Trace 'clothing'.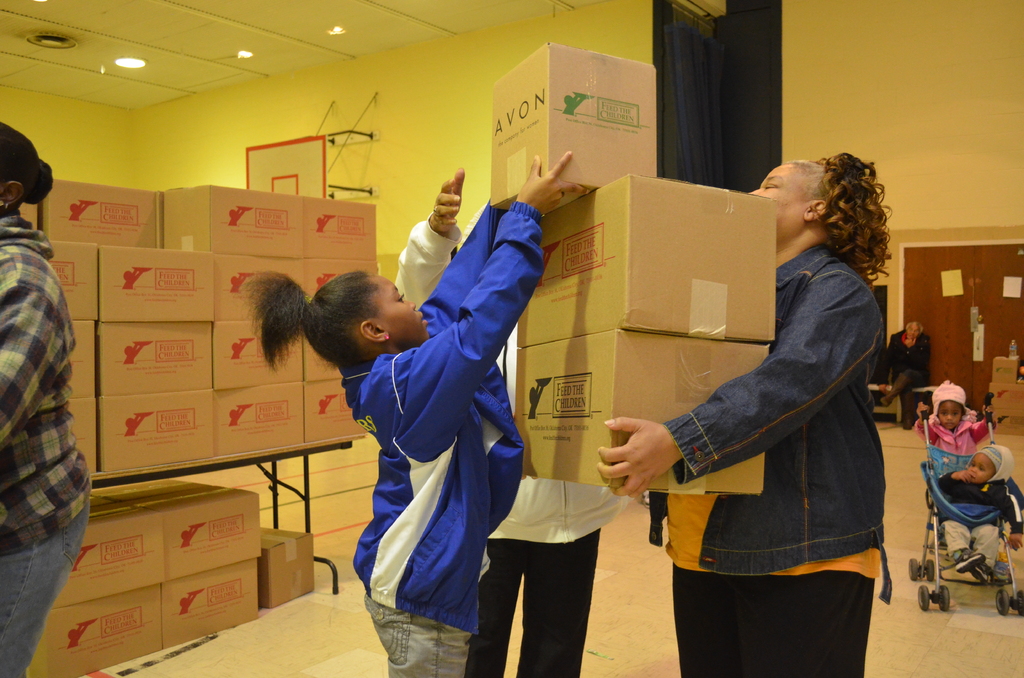
Traced to bbox=(885, 328, 929, 428).
